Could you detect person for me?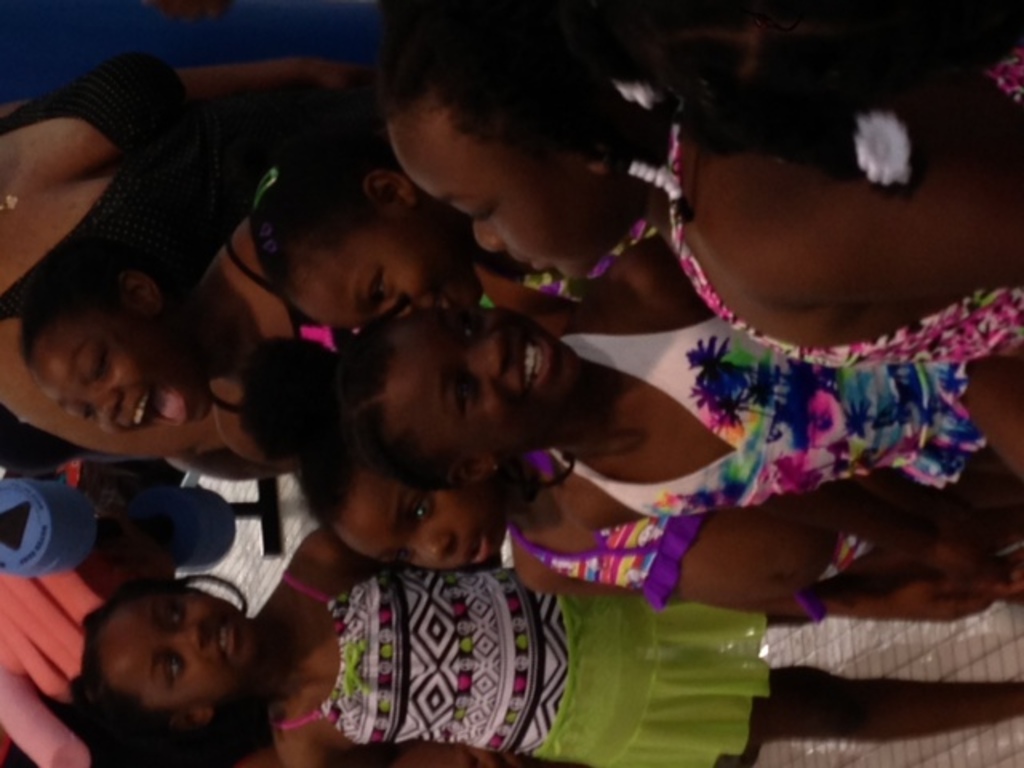
Detection result: {"x1": 259, "y1": 136, "x2": 733, "y2": 362}.
